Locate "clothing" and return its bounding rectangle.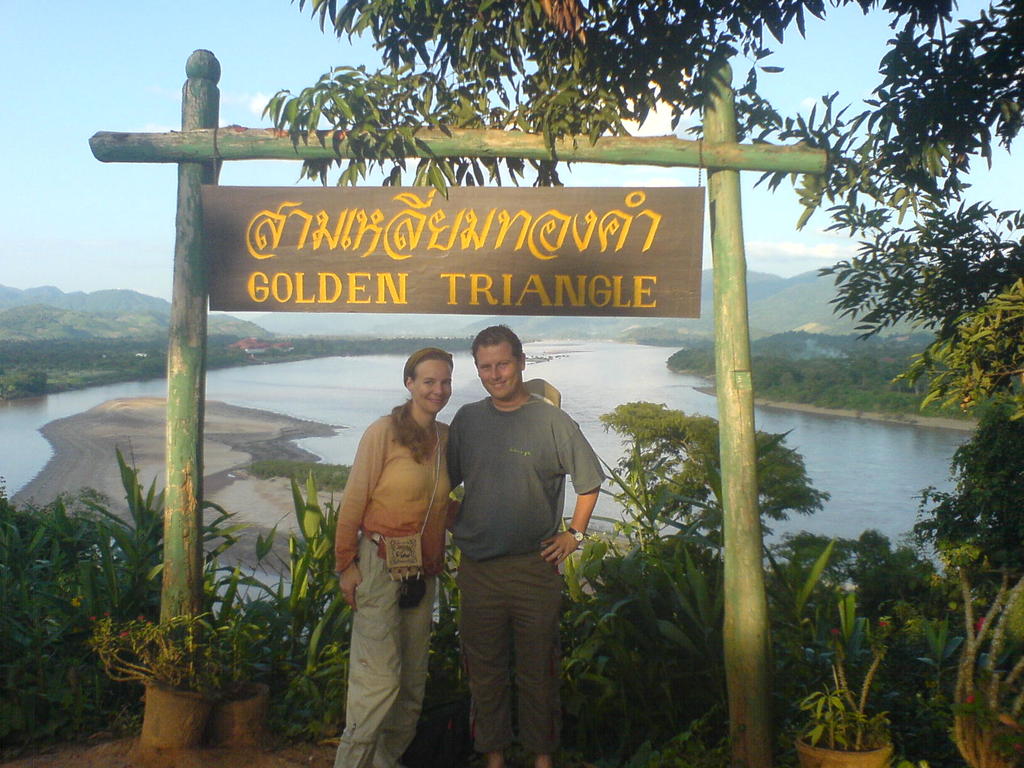
(x1=340, y1=398, x2=453, y2=767).
